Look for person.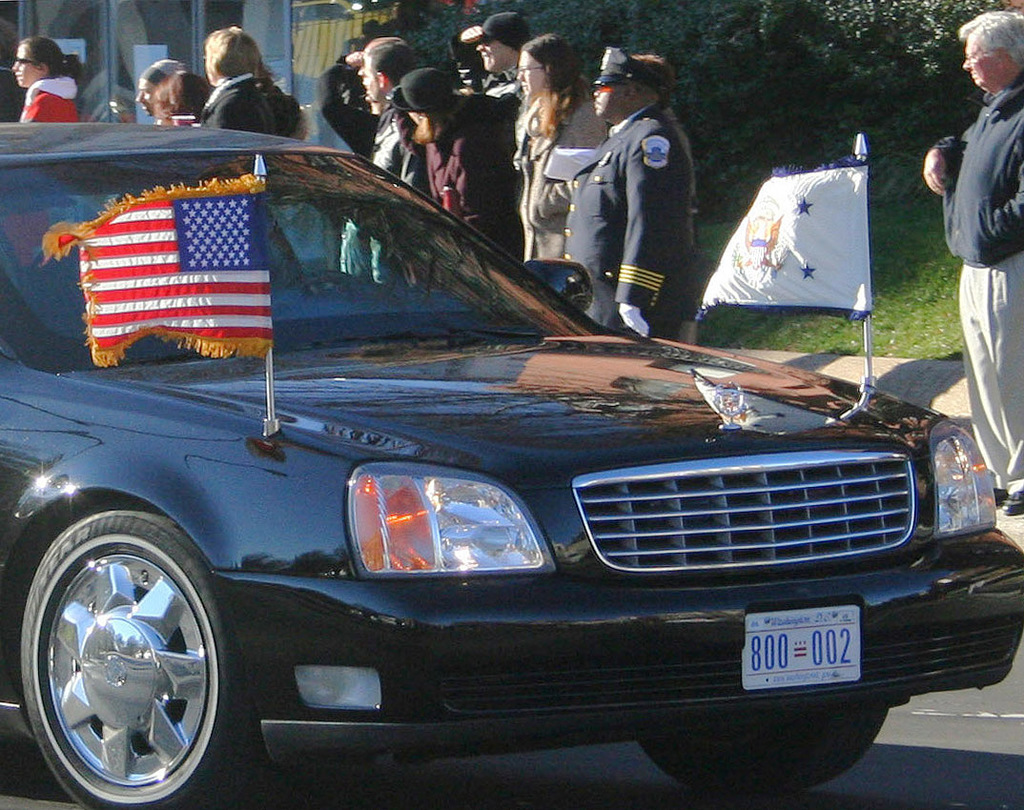
Found: (x1=14, y1=31, x2=92, y2=122).
